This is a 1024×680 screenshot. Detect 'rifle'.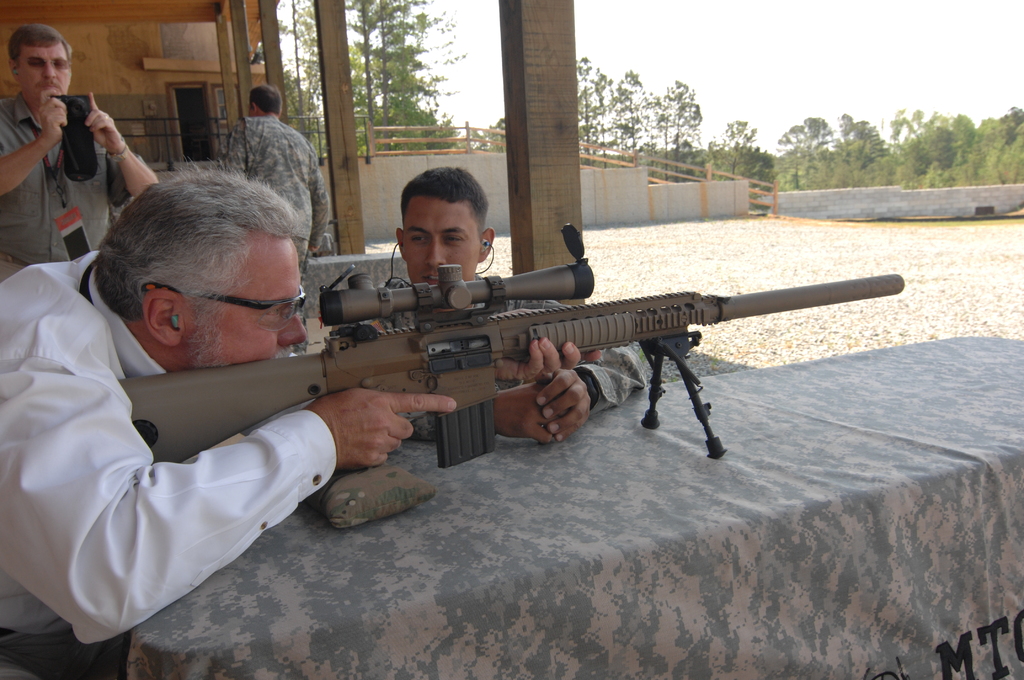
Rect(118, 222, 899, 453).
